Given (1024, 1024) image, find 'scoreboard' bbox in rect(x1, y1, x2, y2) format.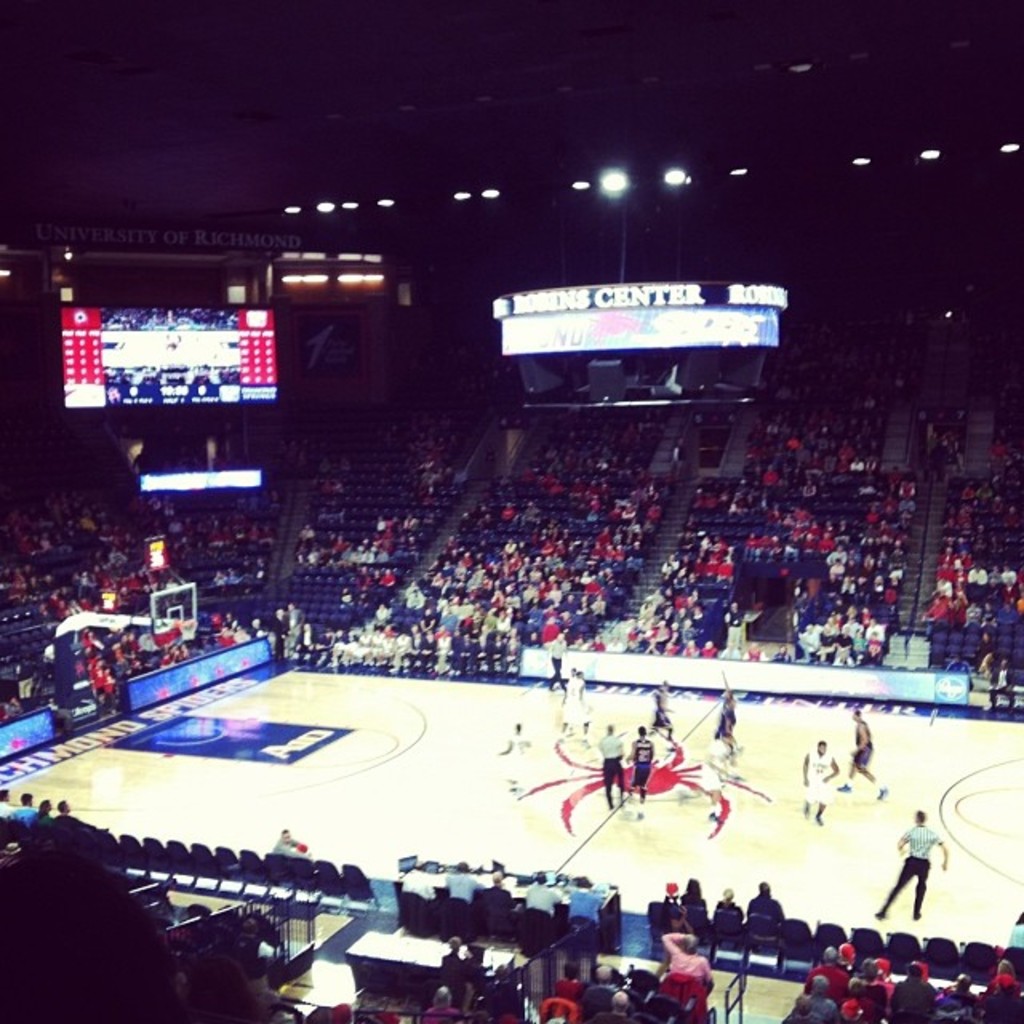
rect(66, 258, 291, 434).
